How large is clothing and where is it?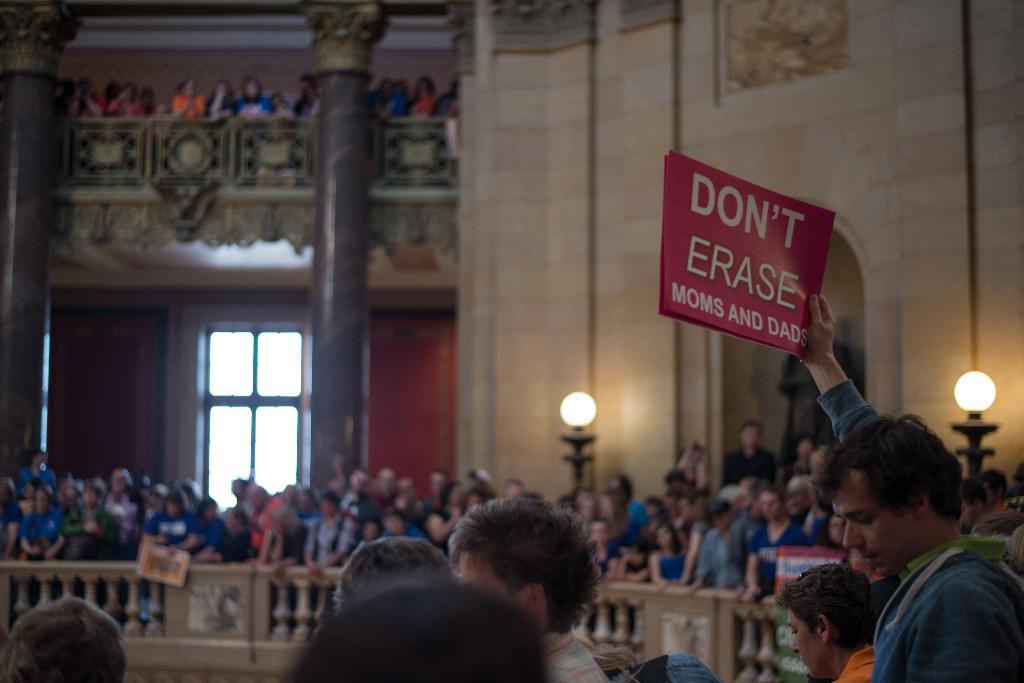
Bounding box: 220 530 257 555.
